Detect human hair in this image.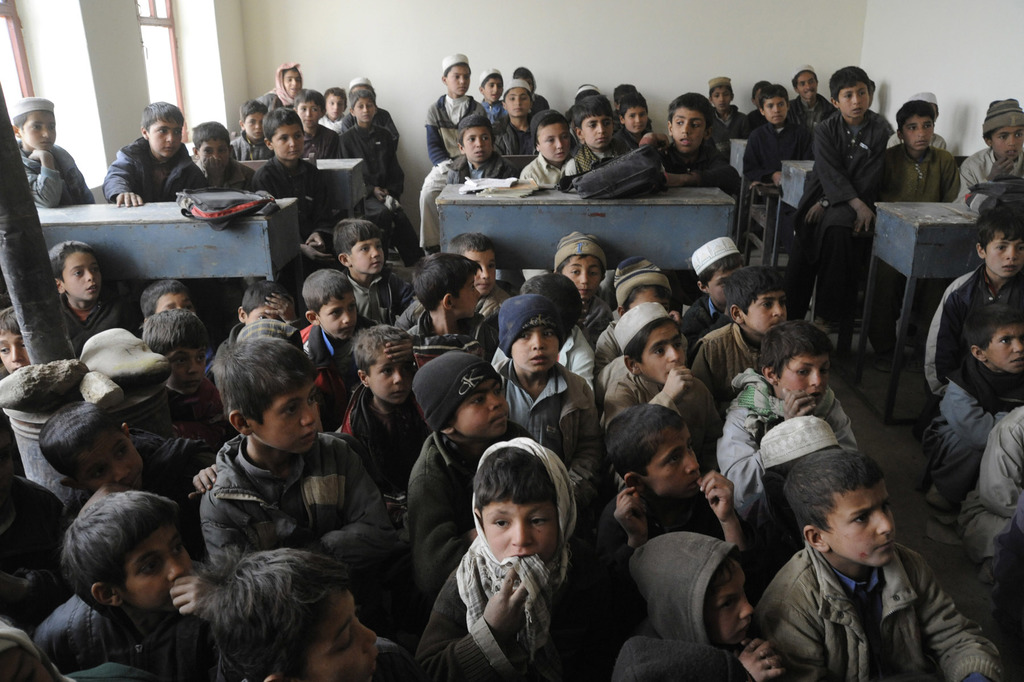
Detection: 471:451:563:569.
